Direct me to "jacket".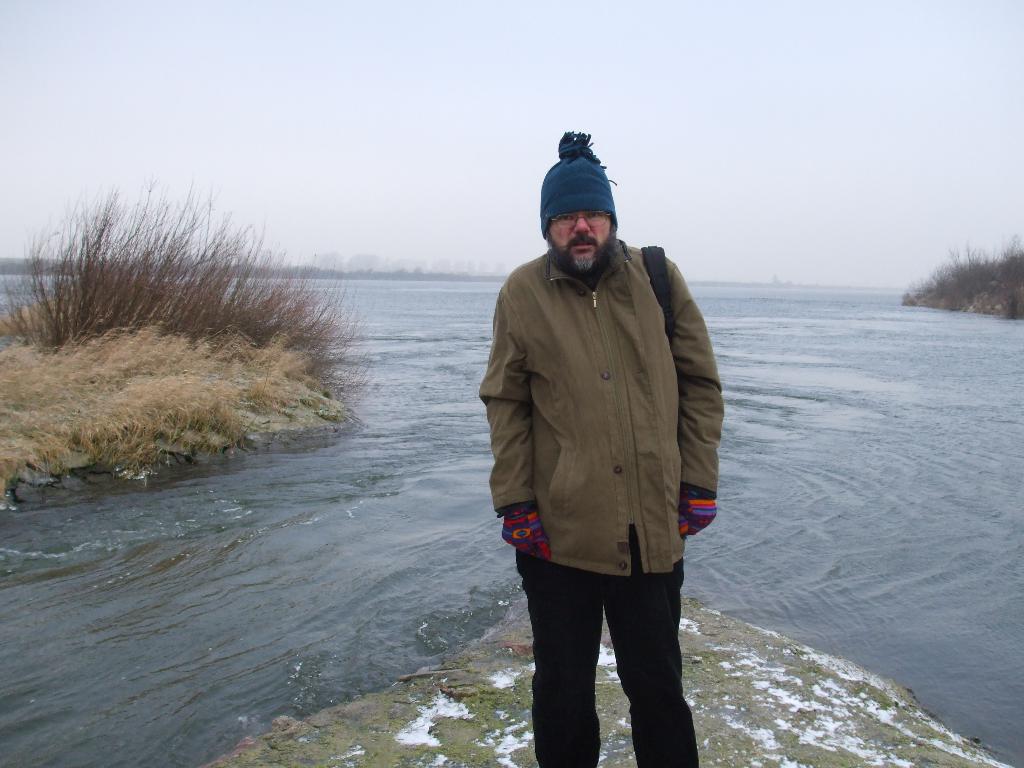
Direction: 488:234:727:584.
